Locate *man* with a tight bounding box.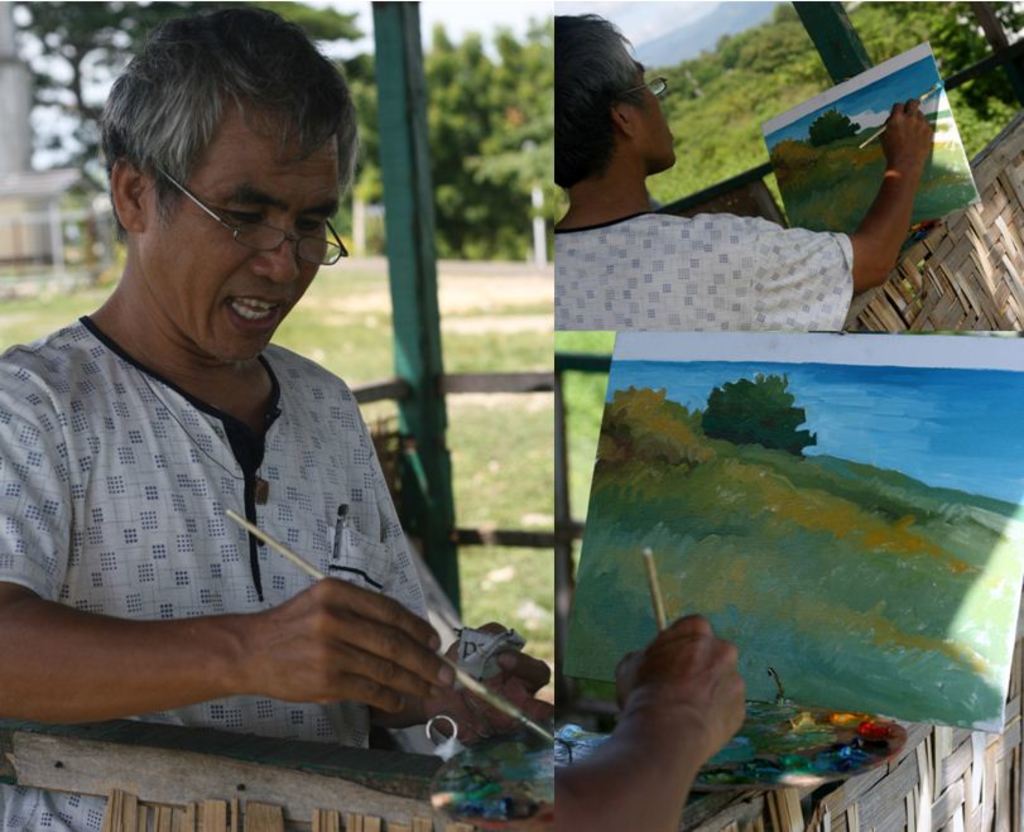
region(29, 45, 542, 797).
